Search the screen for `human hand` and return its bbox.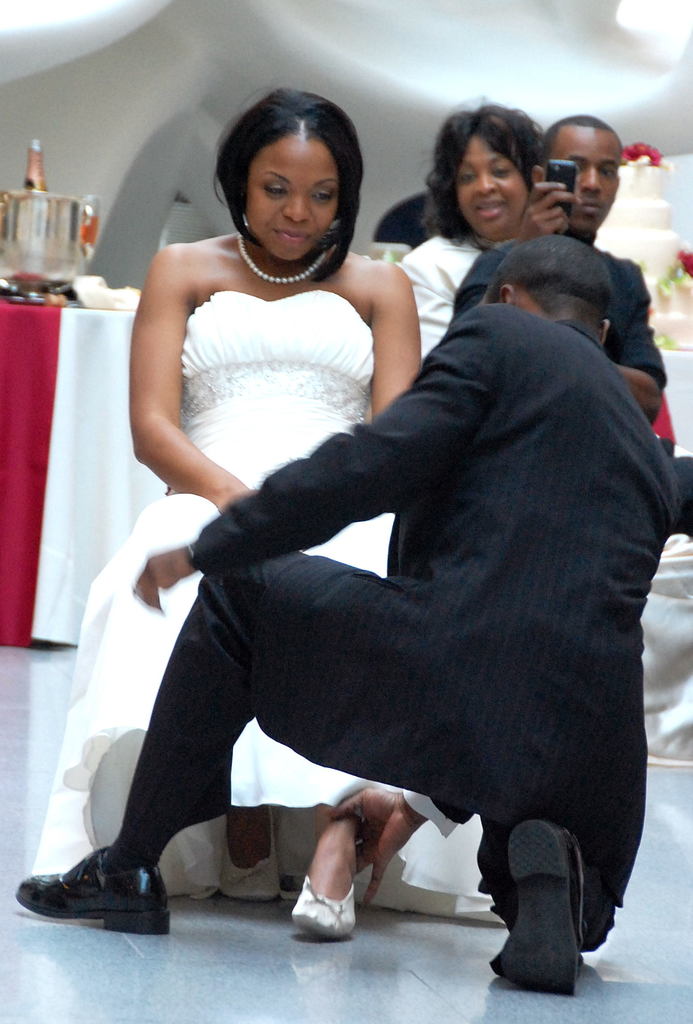
Found: bbox=[135, 541, 184, 610].
